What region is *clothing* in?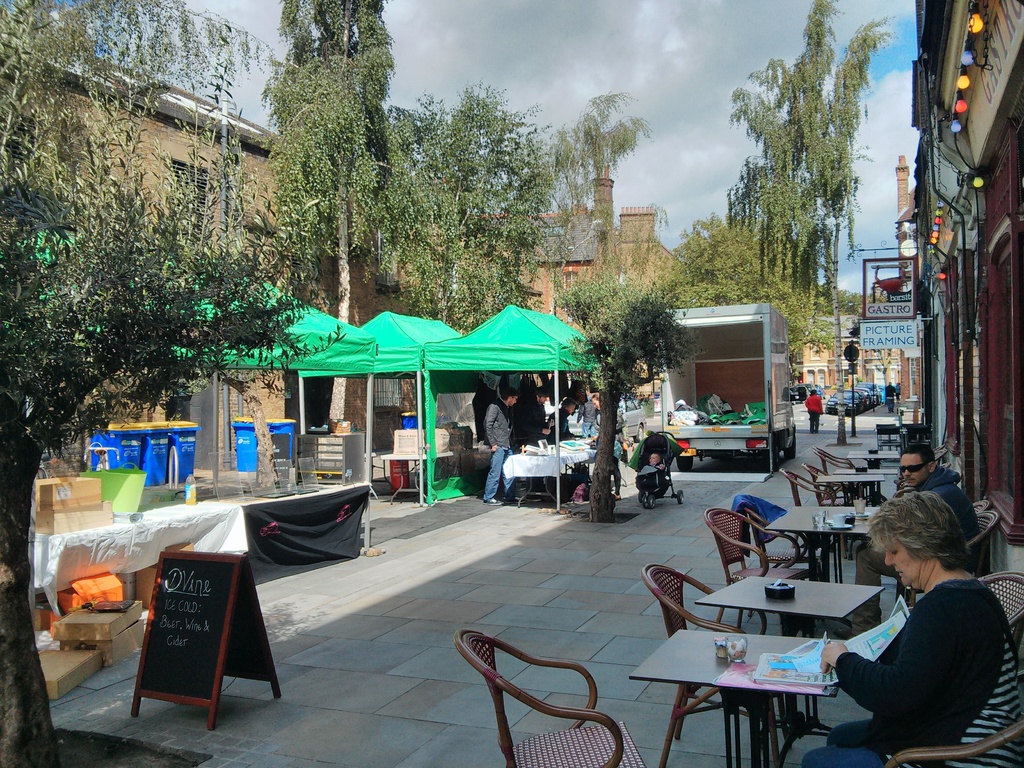
847/471/990/598.
